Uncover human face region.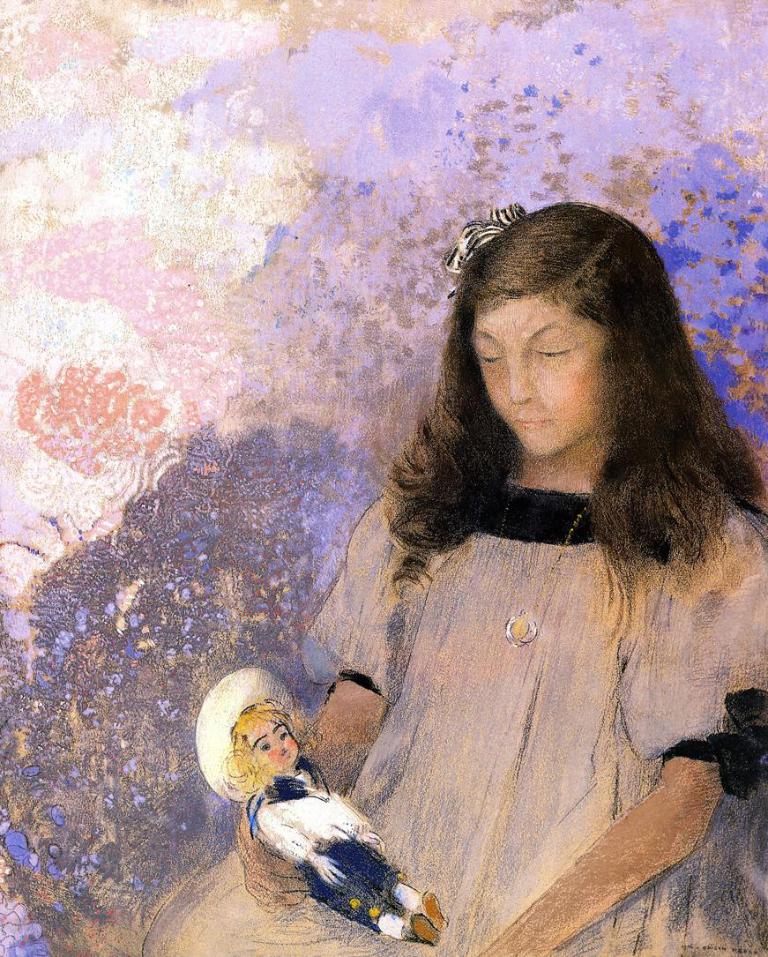
Uncovered: 470,297,602,456.
